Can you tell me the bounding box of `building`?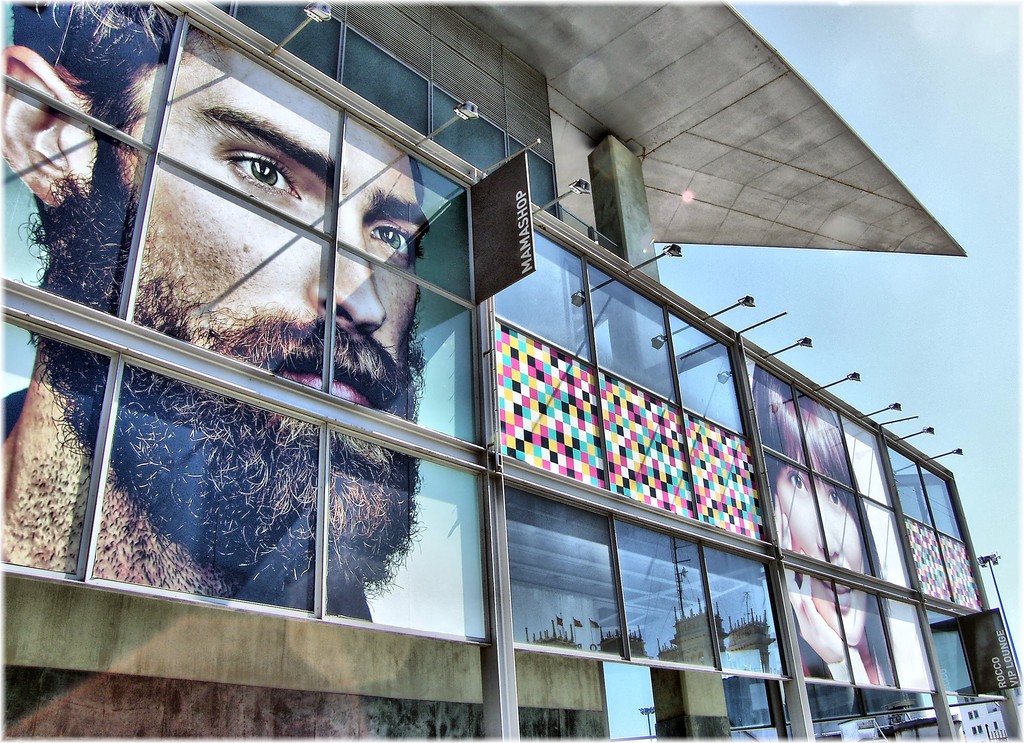
region(0, 0, 1023, 742).
